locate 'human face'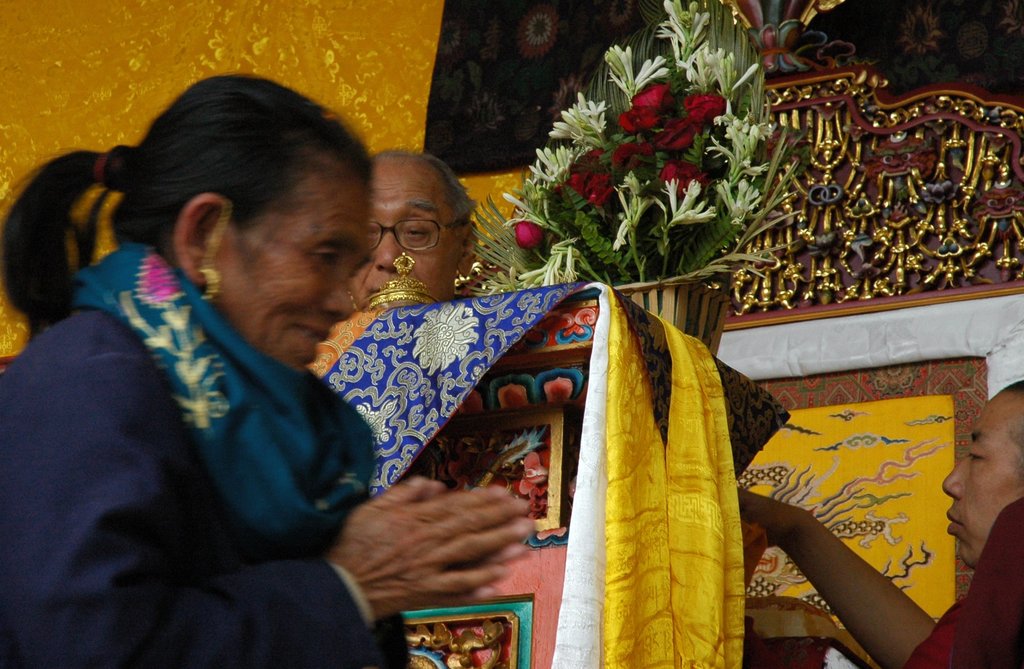
(938, 389, 1023, 565)
